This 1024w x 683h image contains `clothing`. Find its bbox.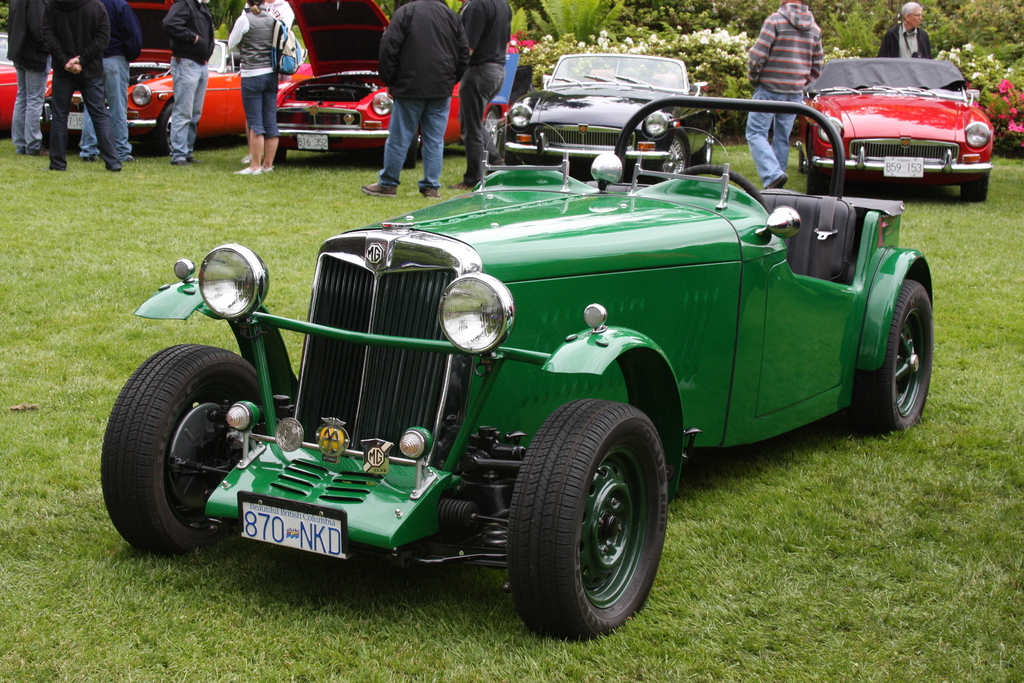
region(167, 0, 204, 171).
